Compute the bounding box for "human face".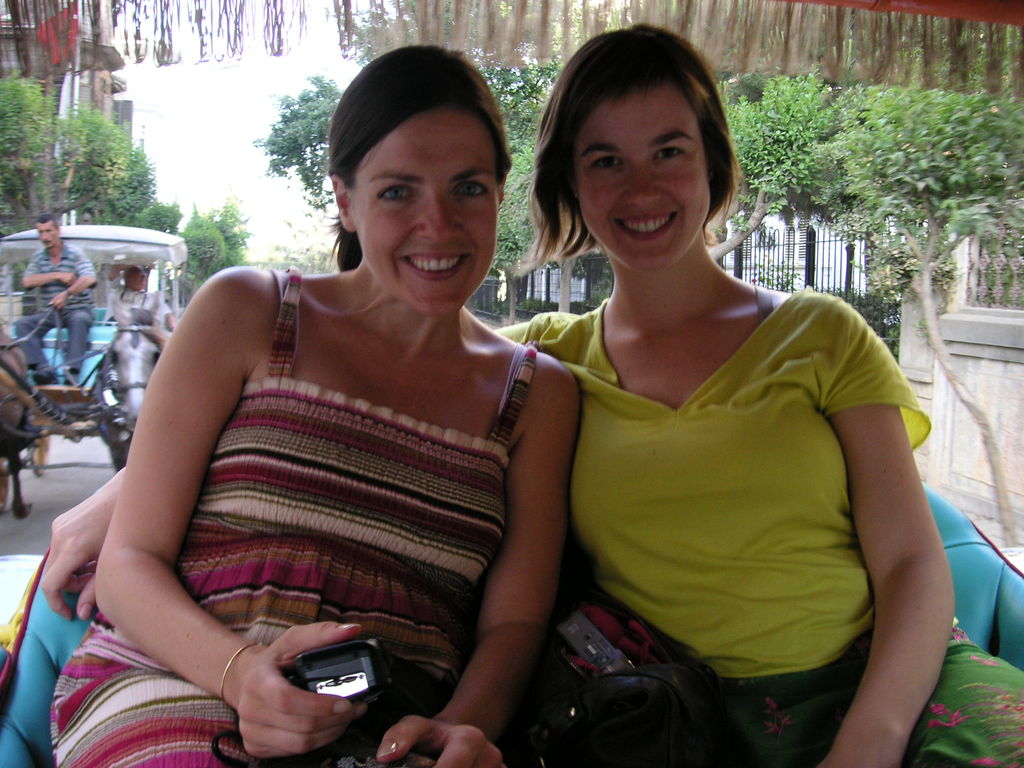
[left=575, top=95, right=710, bottom=280].
